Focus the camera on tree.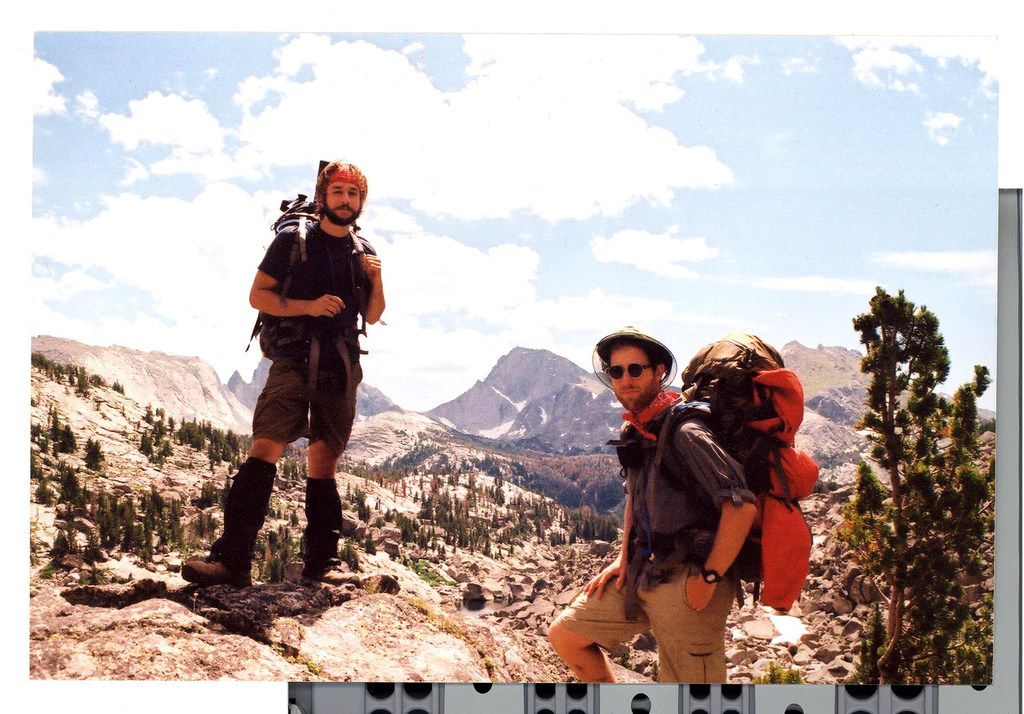
Focus region: 57,504,90,556.
